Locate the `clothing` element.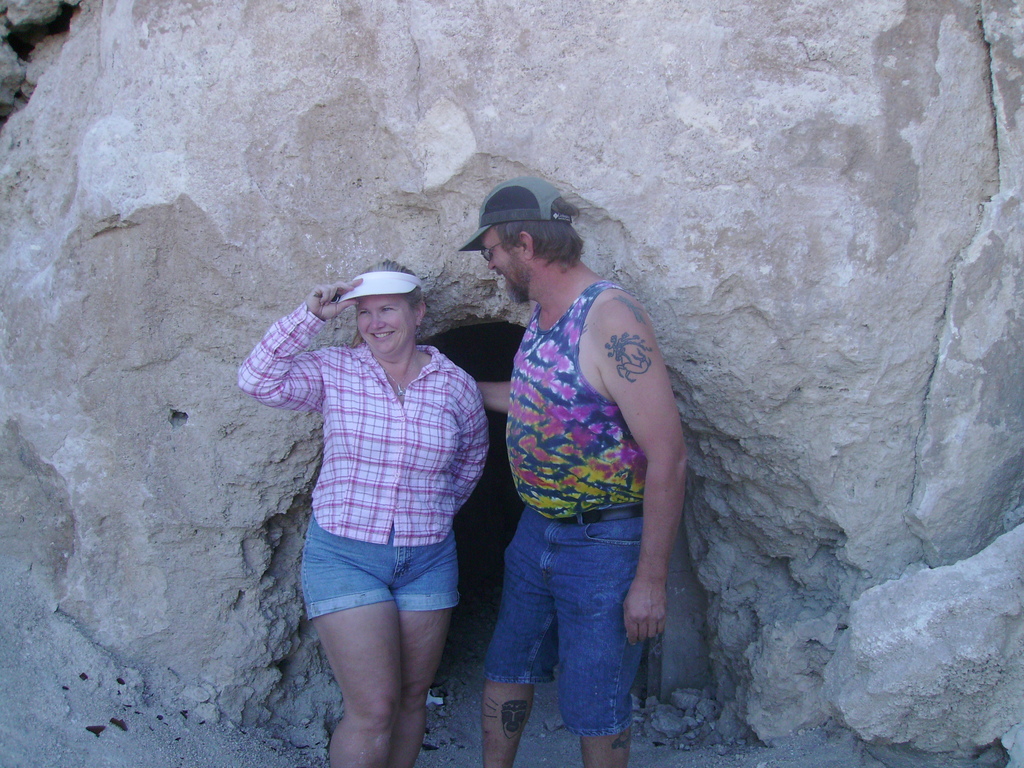
Element bbox: bbox=(236, 290, 512, 630).
